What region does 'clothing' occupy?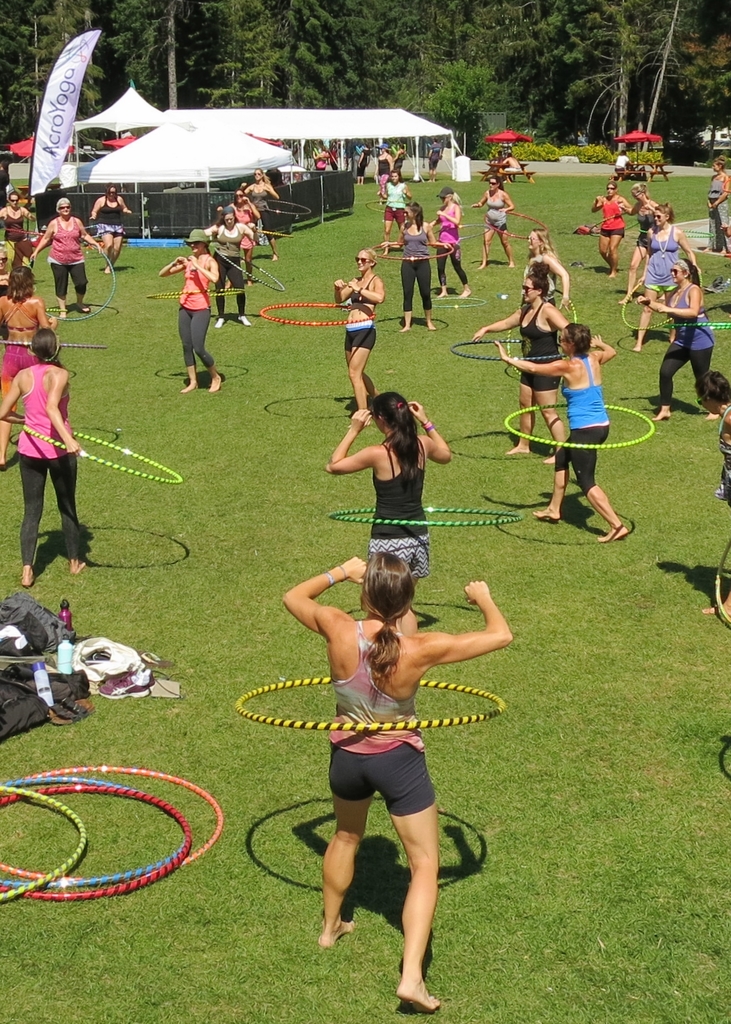
detection(362, 444, 429, 582).
